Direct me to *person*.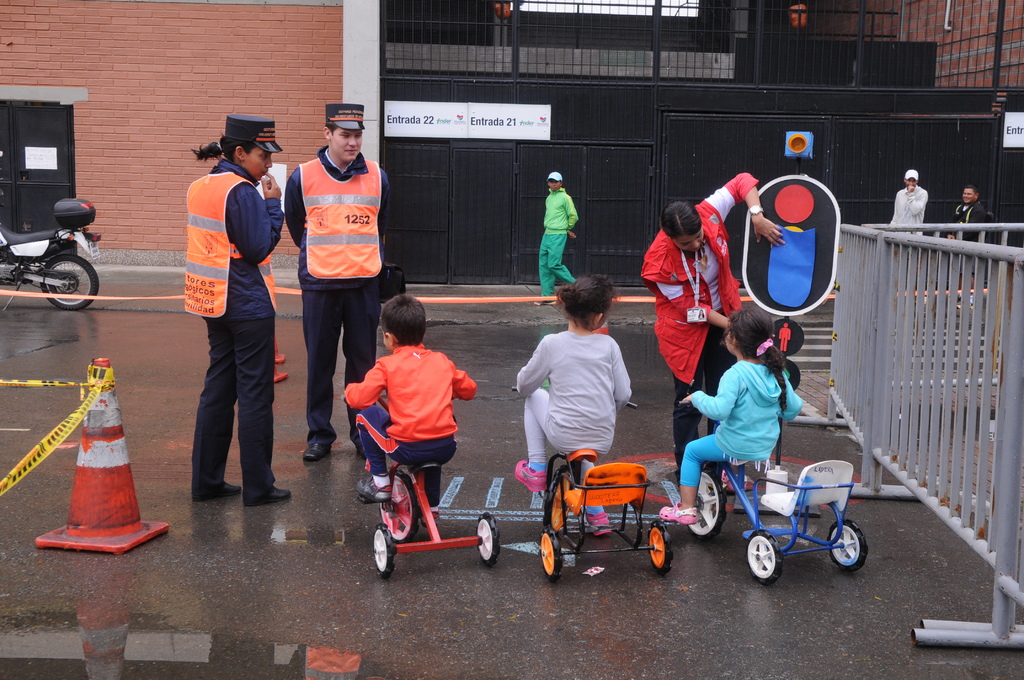
Direction: l=518, t=270, r=633, b=536.
